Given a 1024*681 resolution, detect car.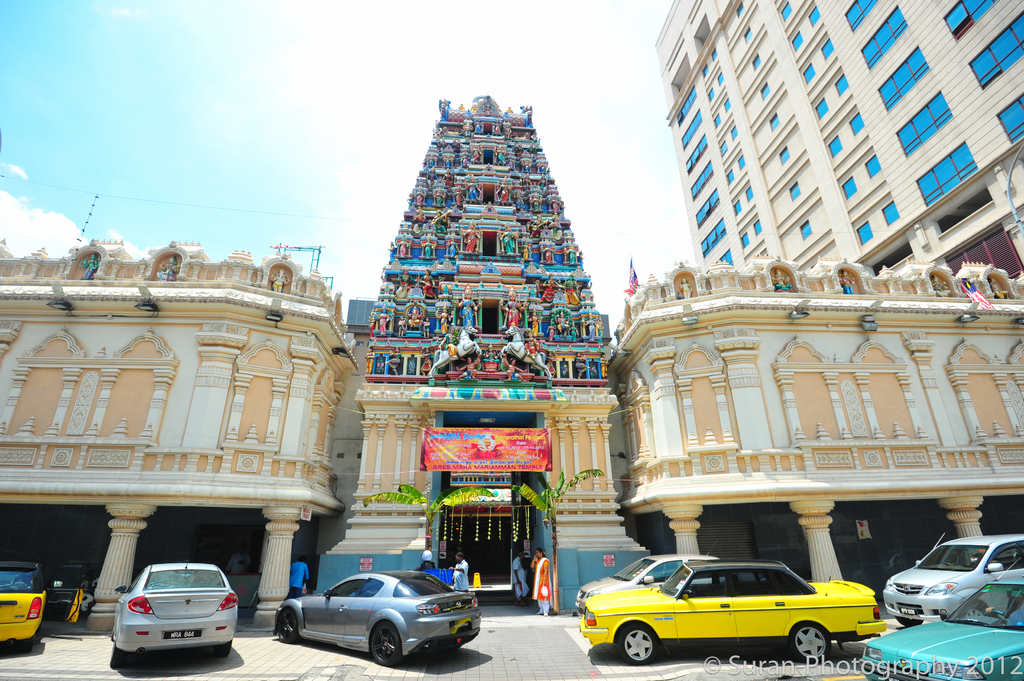
[114, 561, 235, 668].
